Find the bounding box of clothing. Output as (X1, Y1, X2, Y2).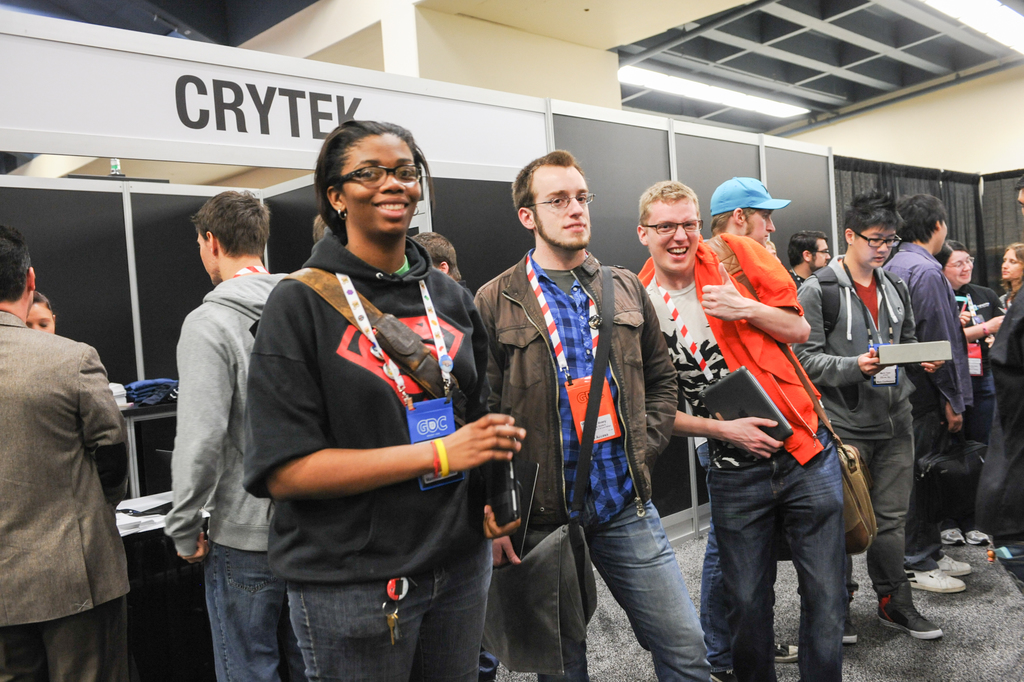
(166, 268, 290, 681).
